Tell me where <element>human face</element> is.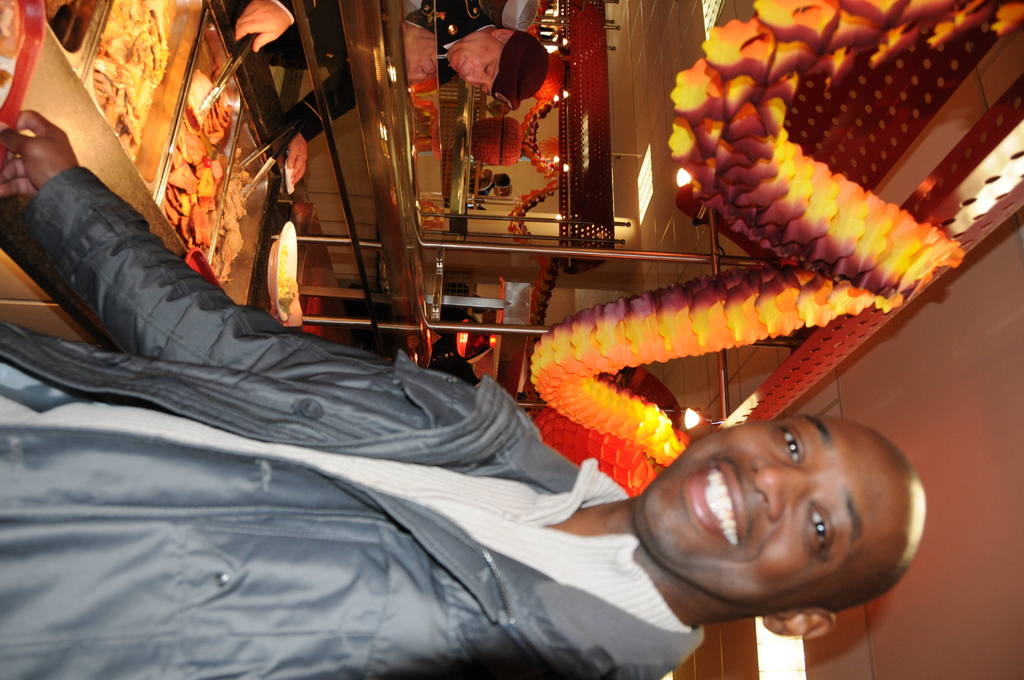
<element>human face</element> is at (left=449, top=42, right=501, bottom=93).
